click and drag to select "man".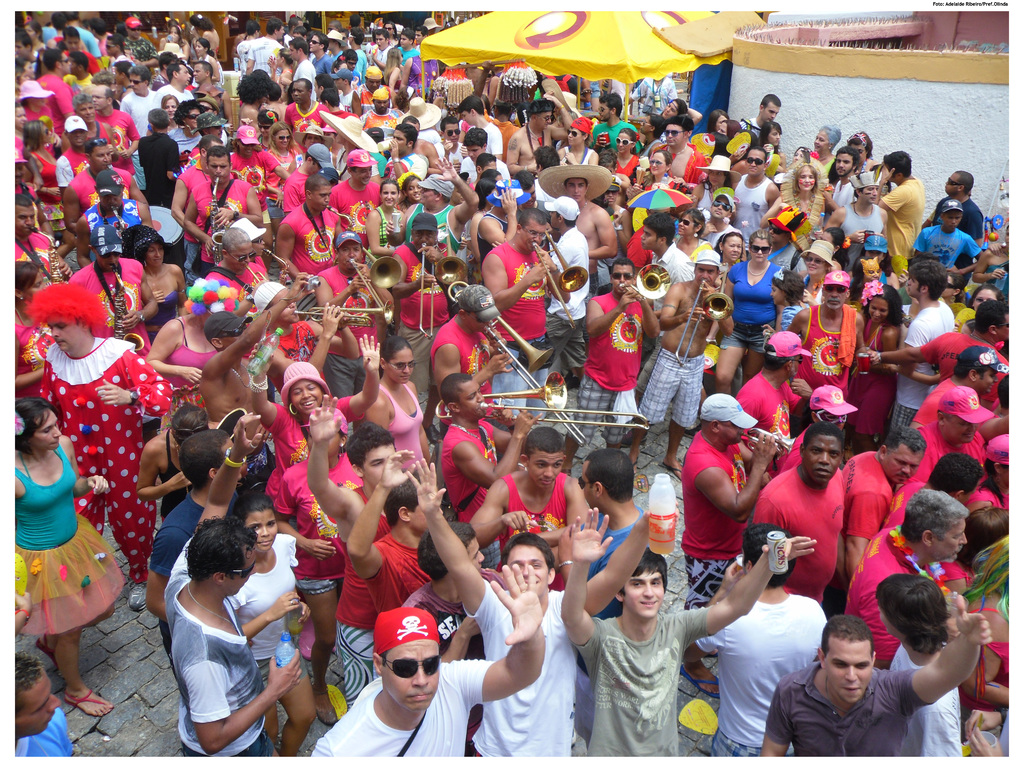
Selection: rect(838, 492, 976, 662).
